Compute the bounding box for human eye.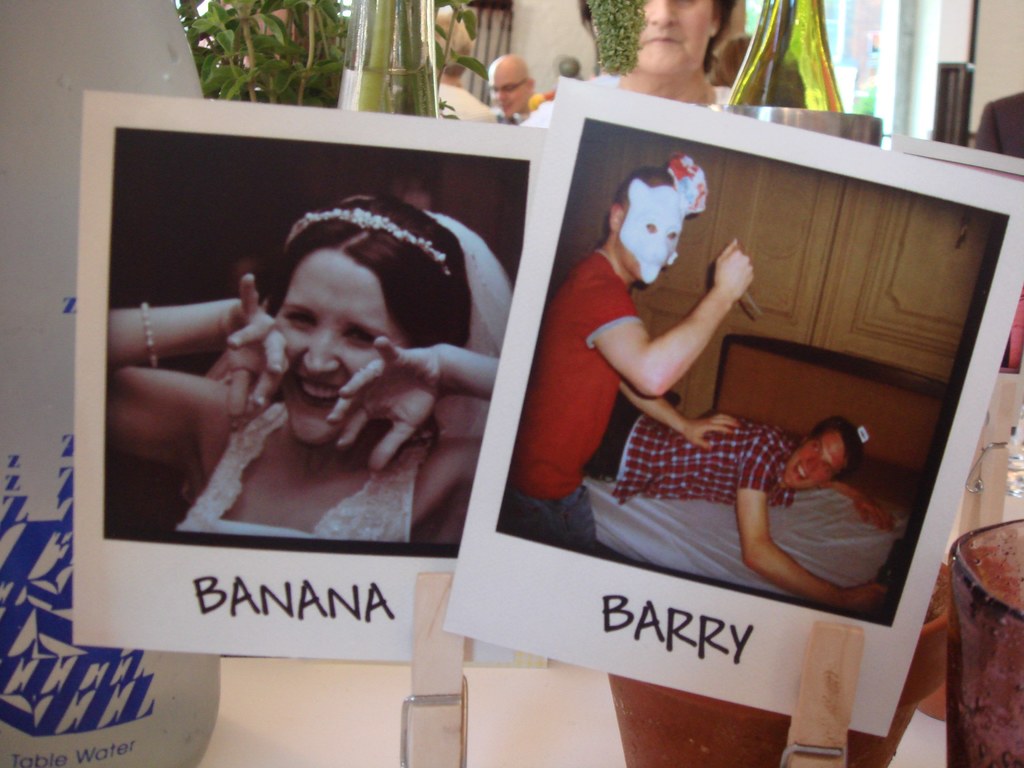
locate(649, 225, 653, 230).
